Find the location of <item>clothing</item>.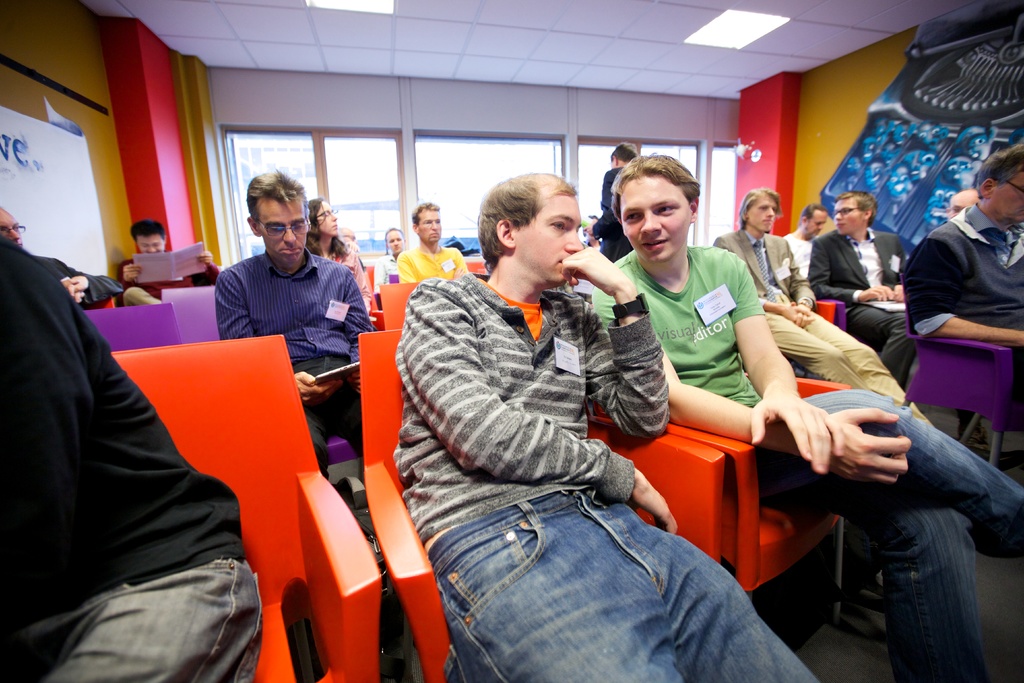
Location: select_region(0, 225, 263, 682).
